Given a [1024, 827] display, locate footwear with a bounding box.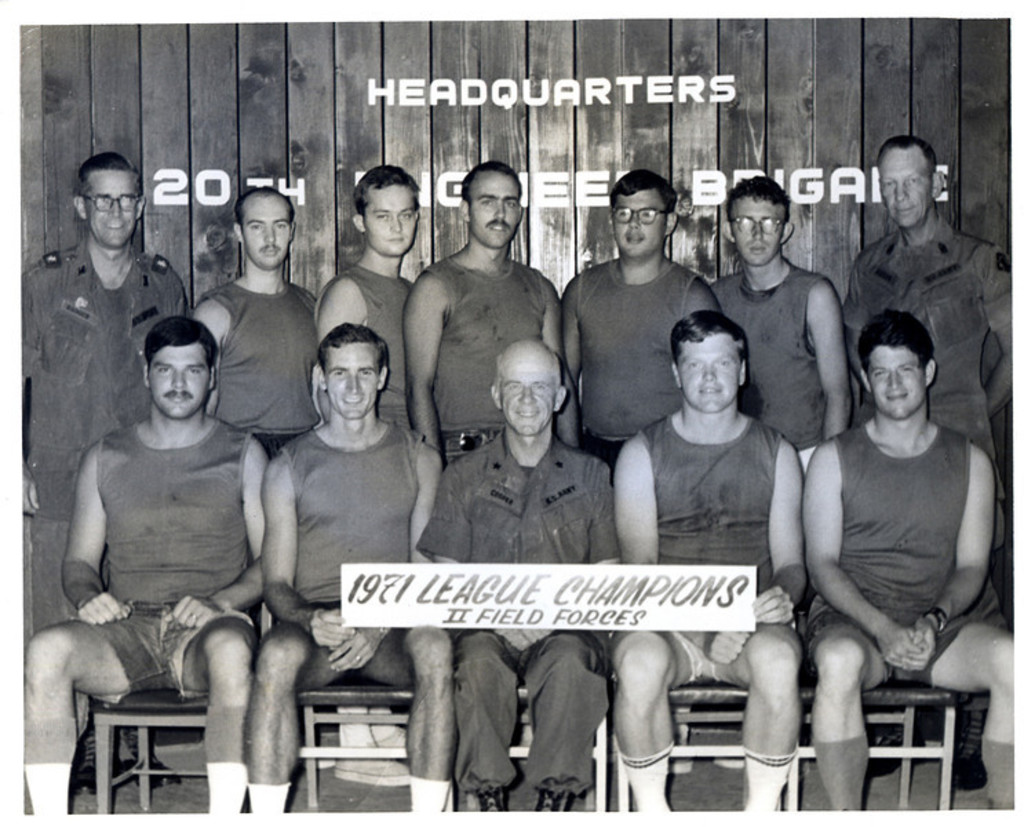
Located: [left=135, top=757, right=183, bottom=790].
